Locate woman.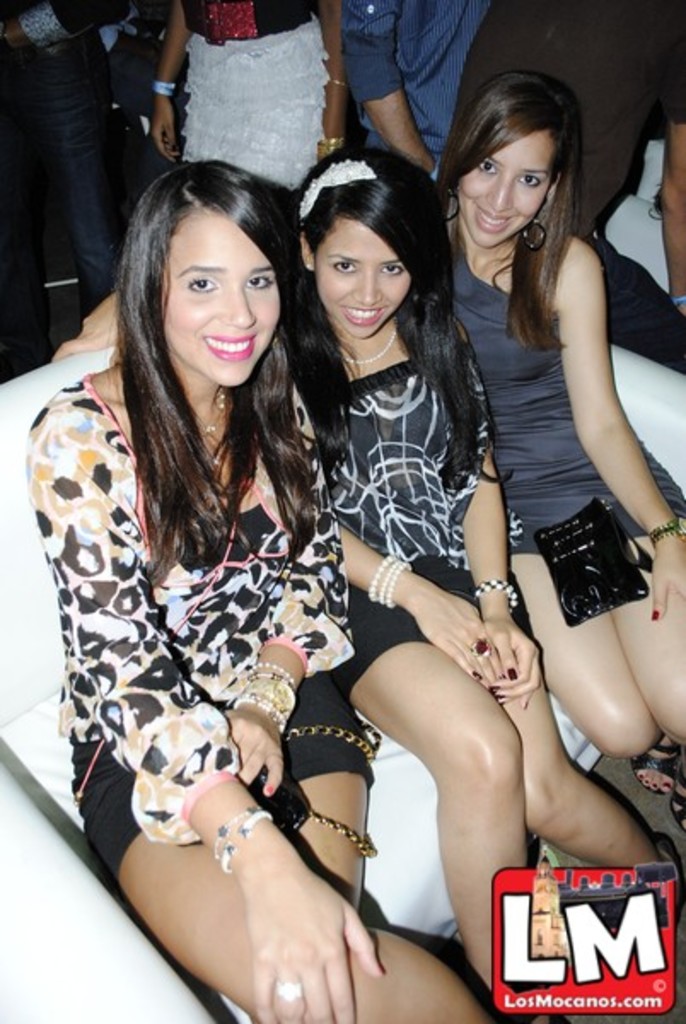
Bounding box: box(15, 154, 497, 1022).
